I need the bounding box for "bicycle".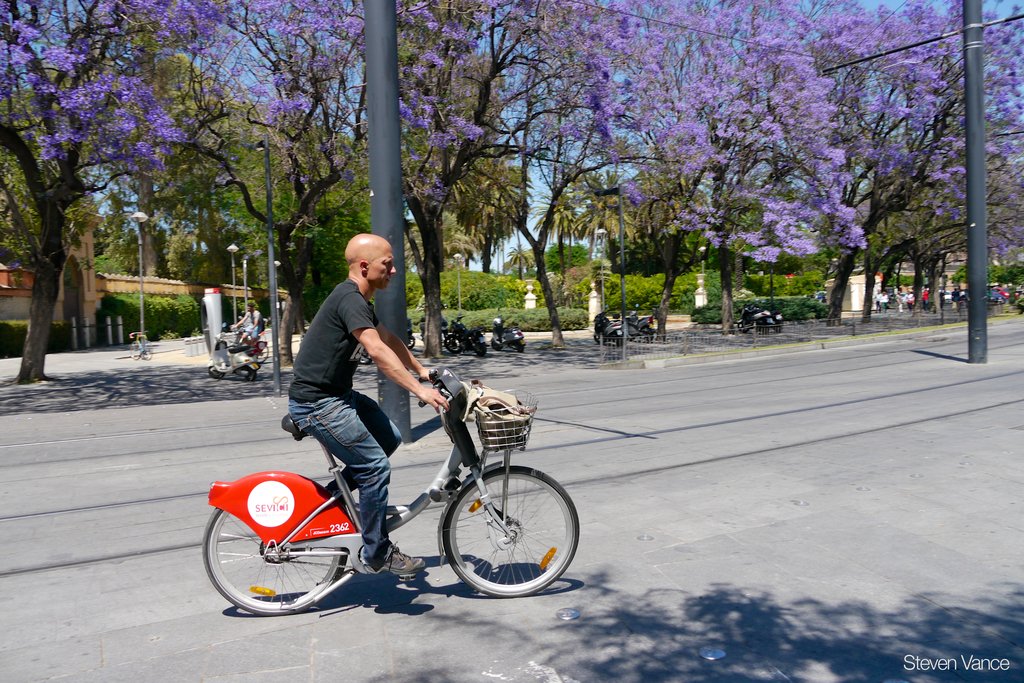
Here it is: [x1=130, y1=332, x2=152, y2=361].
